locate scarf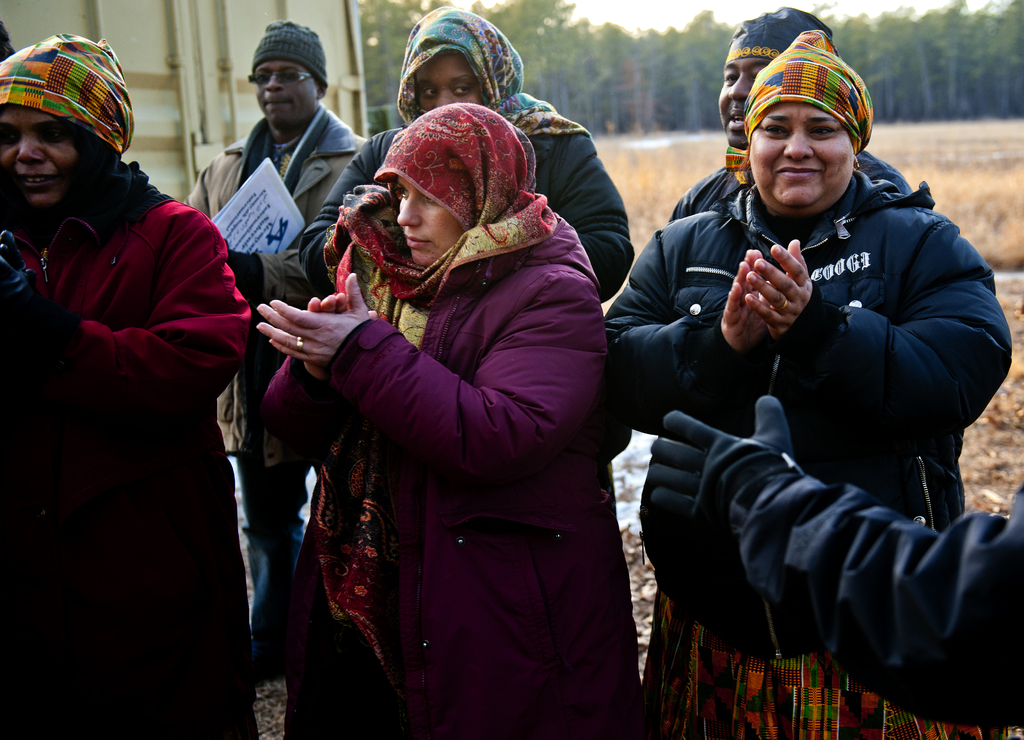
region(390, 6, 595, 140)
